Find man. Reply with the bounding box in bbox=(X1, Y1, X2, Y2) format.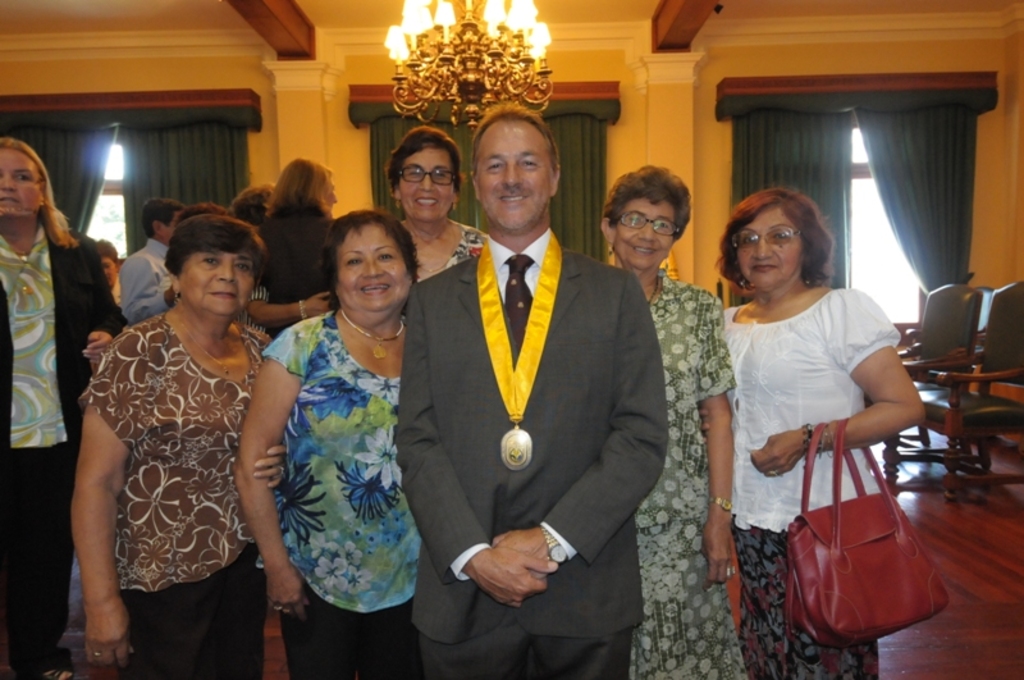
bbox=(124, 195, 182, 333).
